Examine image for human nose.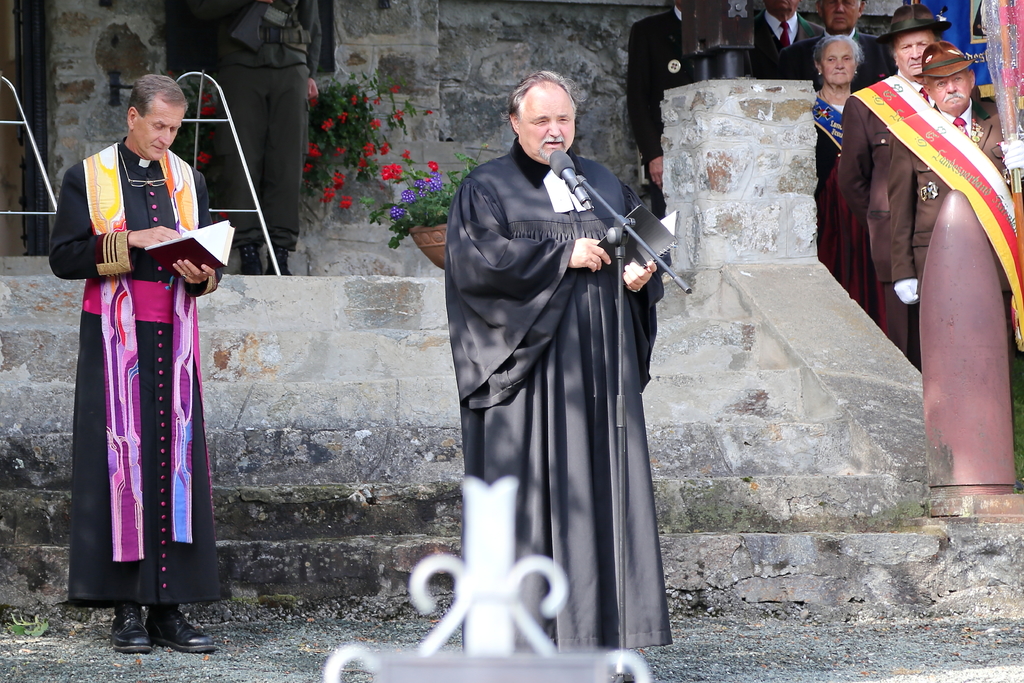
Examination result: pyautogui.locateOnScreen(836, 1, 845, 15).
